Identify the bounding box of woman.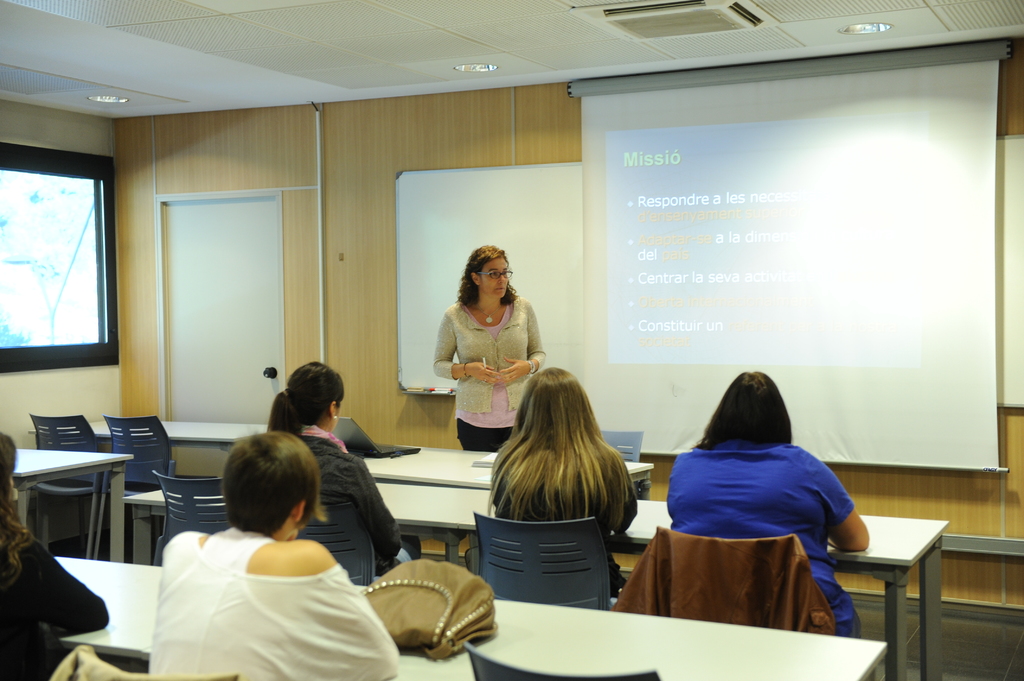
x1=0 y1=431 x2=109 y2=680.
